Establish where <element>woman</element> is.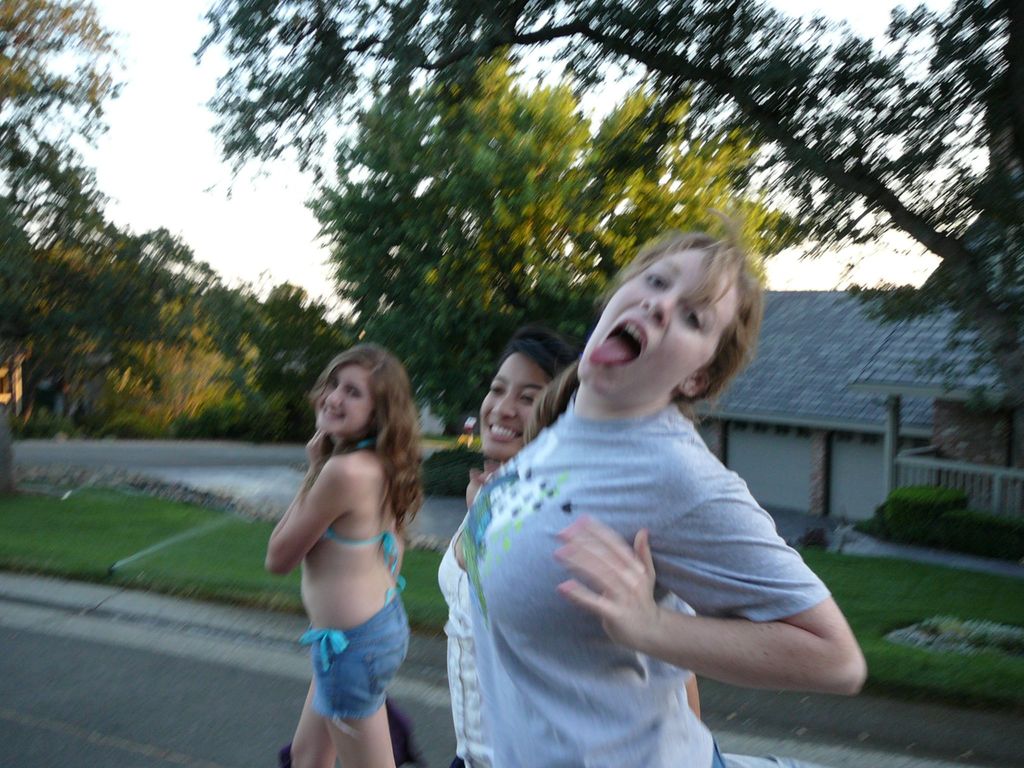
Established at (433,326,702,767).
